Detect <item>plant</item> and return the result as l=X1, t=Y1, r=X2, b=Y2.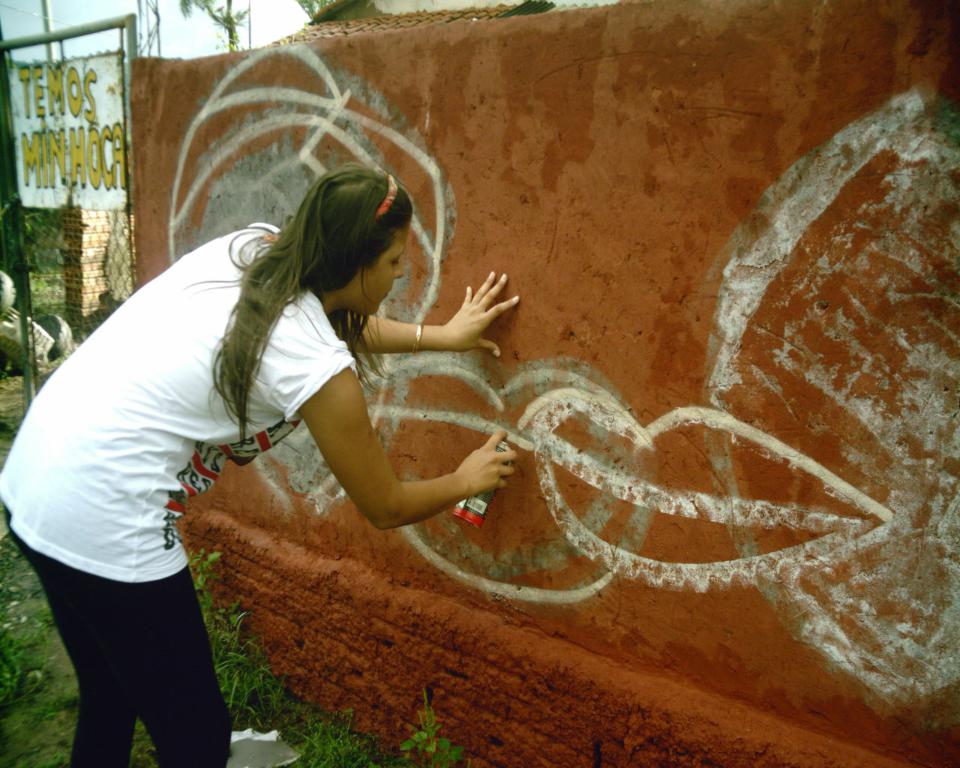
l=396, t=689, r=466, b=764.
